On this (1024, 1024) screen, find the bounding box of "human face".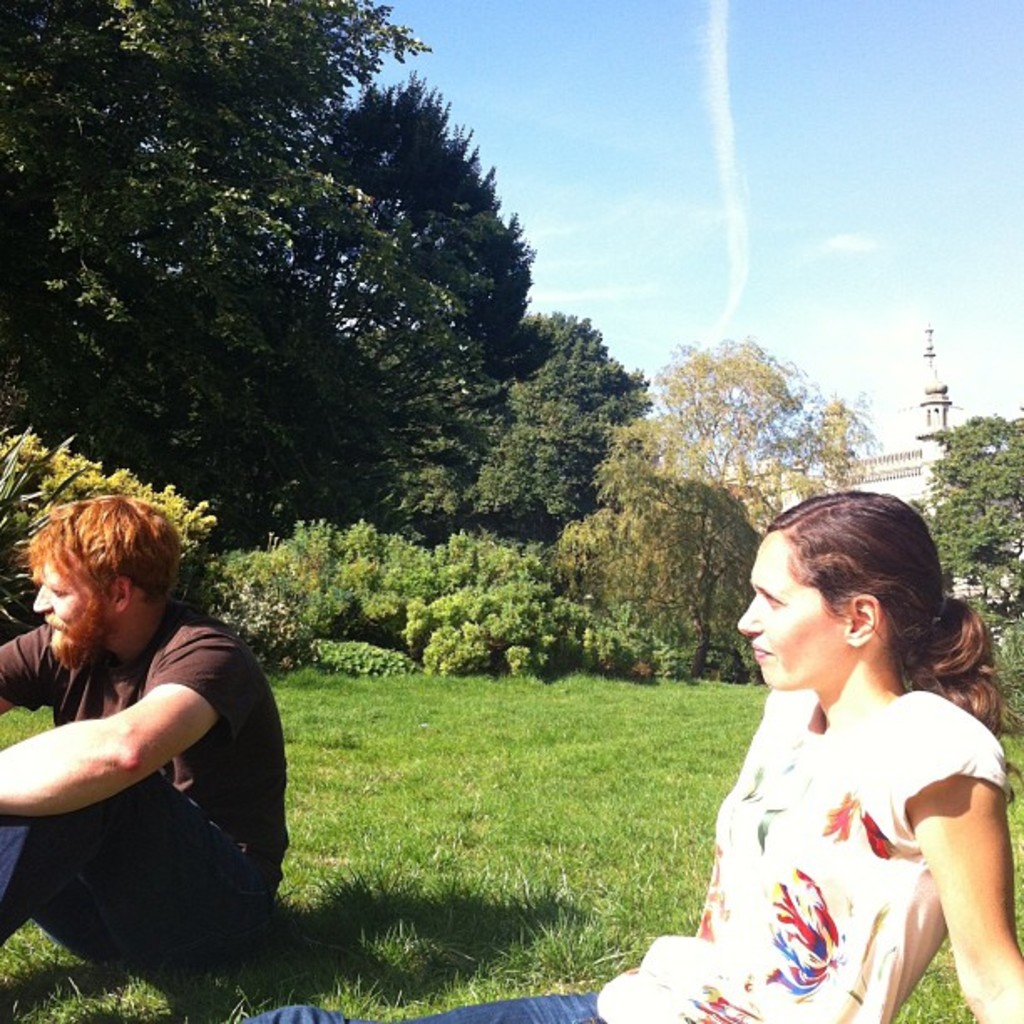
Bounding box: {"left": 735, "top": 529, "right": 843, "bottom": 686}.
